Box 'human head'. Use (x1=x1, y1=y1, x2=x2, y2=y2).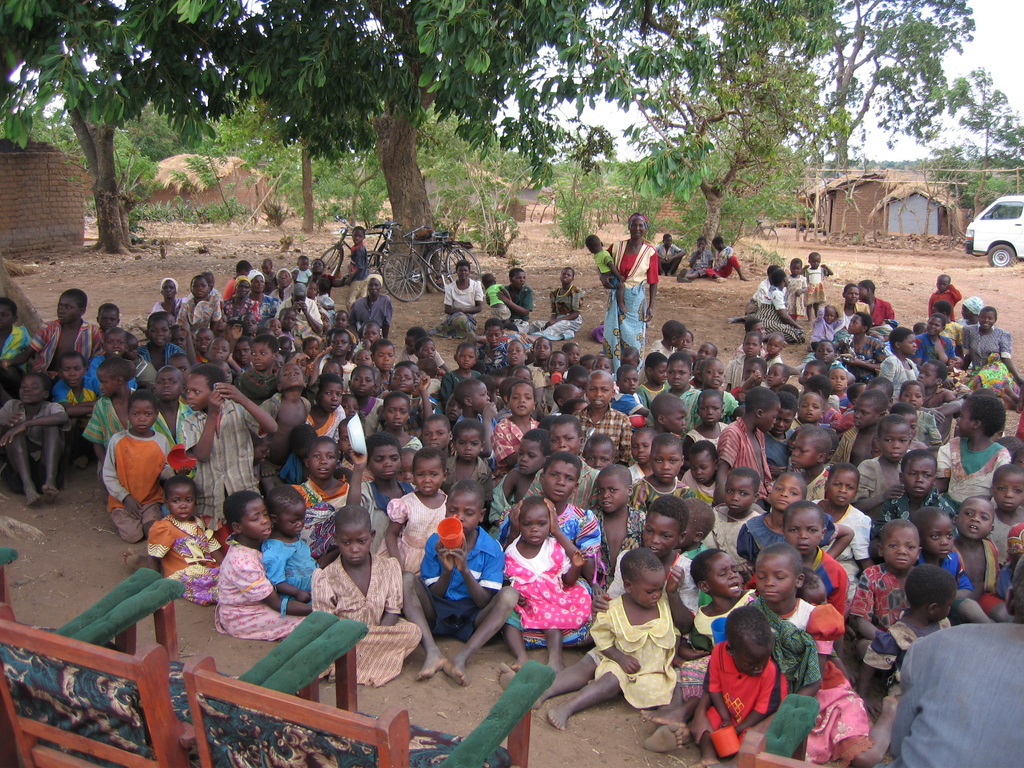
(x1=350, y1=227, x2=366, y2=248).
